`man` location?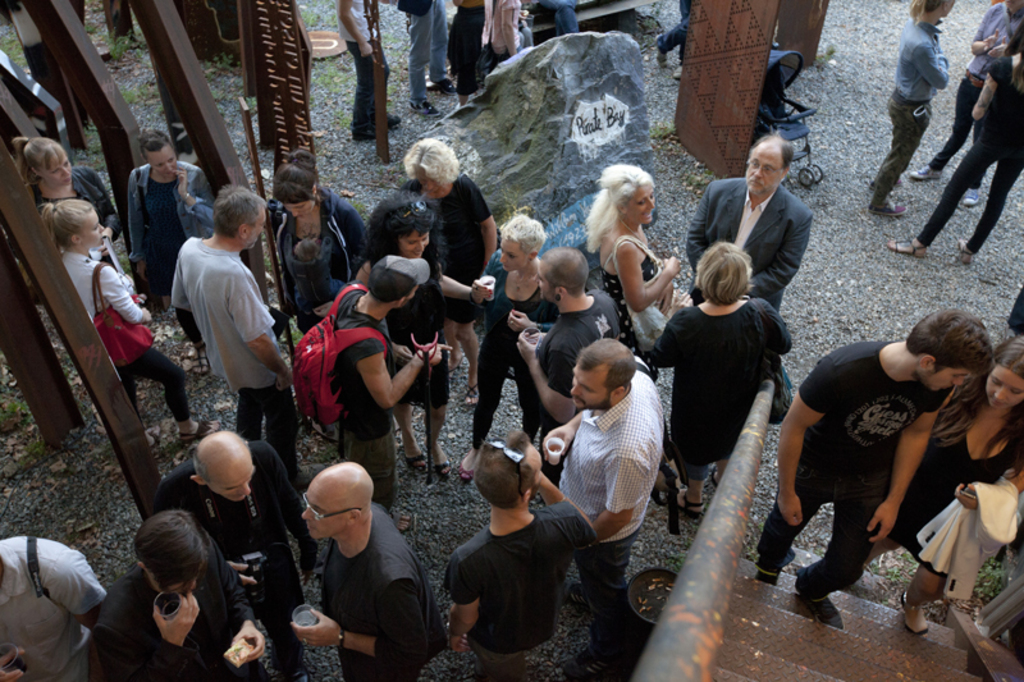
[440, 431, 605, 681]
